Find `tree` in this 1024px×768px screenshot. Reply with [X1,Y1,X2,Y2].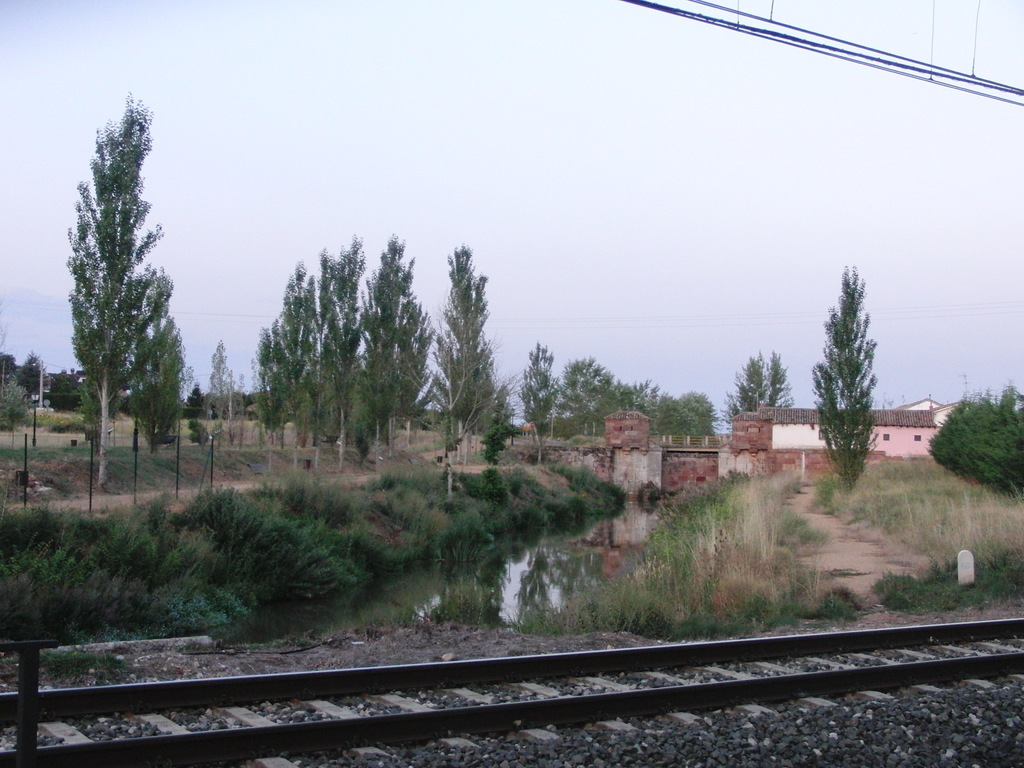
[478,378,525,470].
